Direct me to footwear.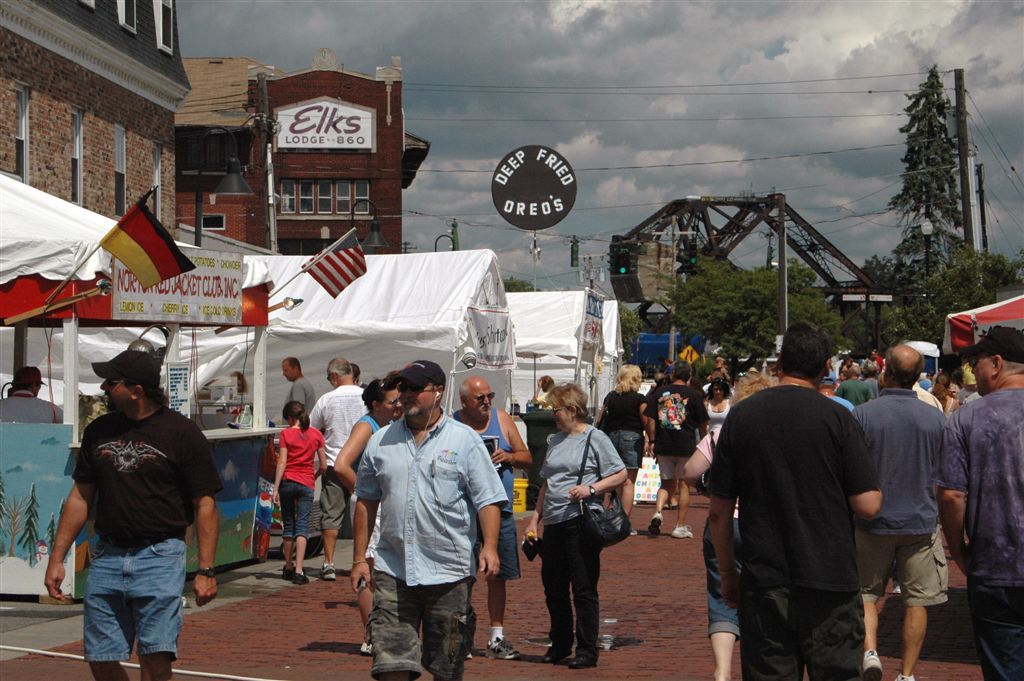
Direction: rect(545, 646, 562, 662).
